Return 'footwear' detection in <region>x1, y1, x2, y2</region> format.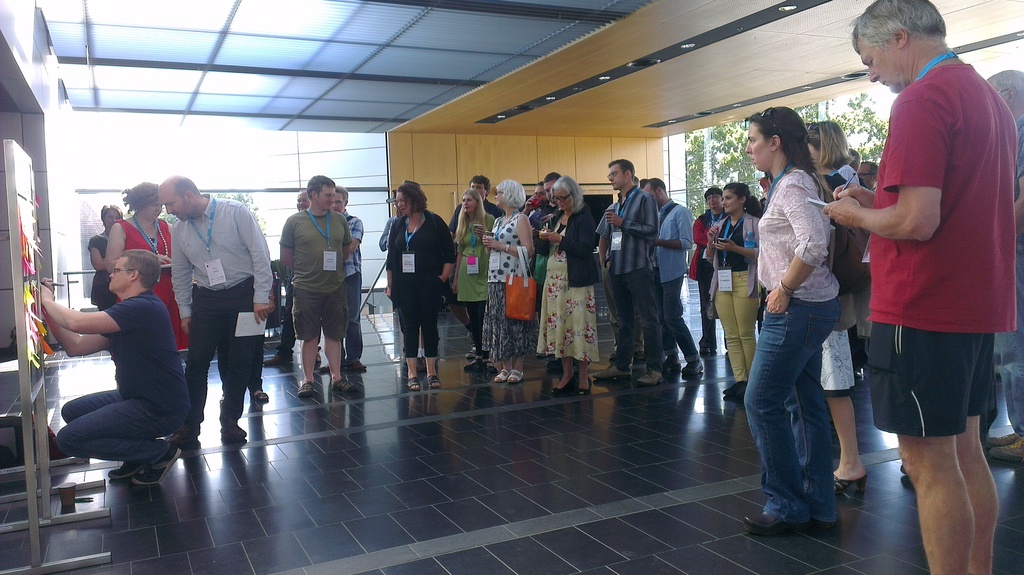
<region>833, 473, 867, 492</region>.
